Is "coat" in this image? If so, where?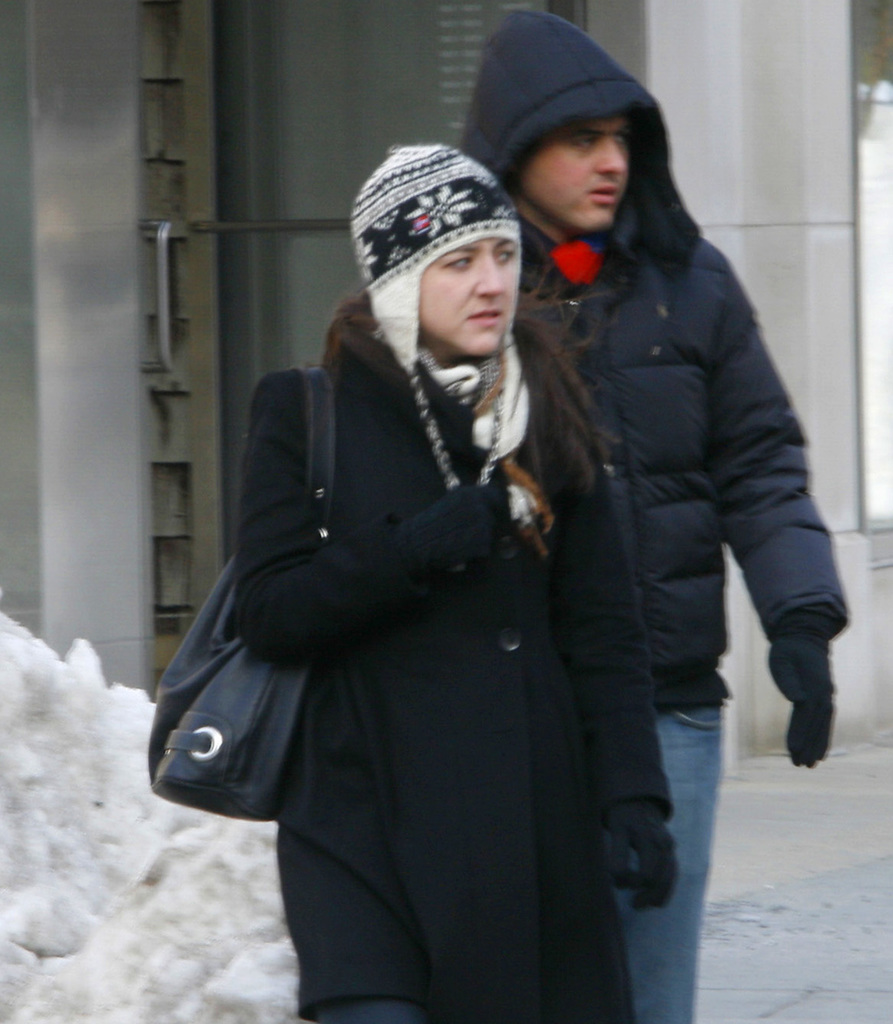
Yes, at x1=209, y1=301, x2=673, y2=1016.
